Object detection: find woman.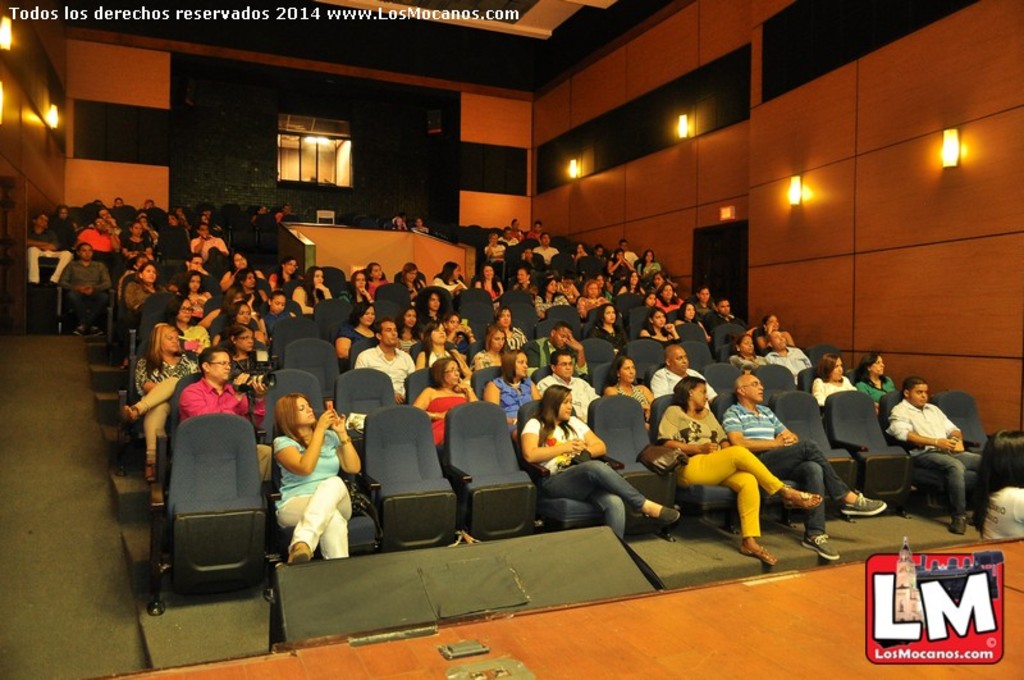
(671,302,714,343).
